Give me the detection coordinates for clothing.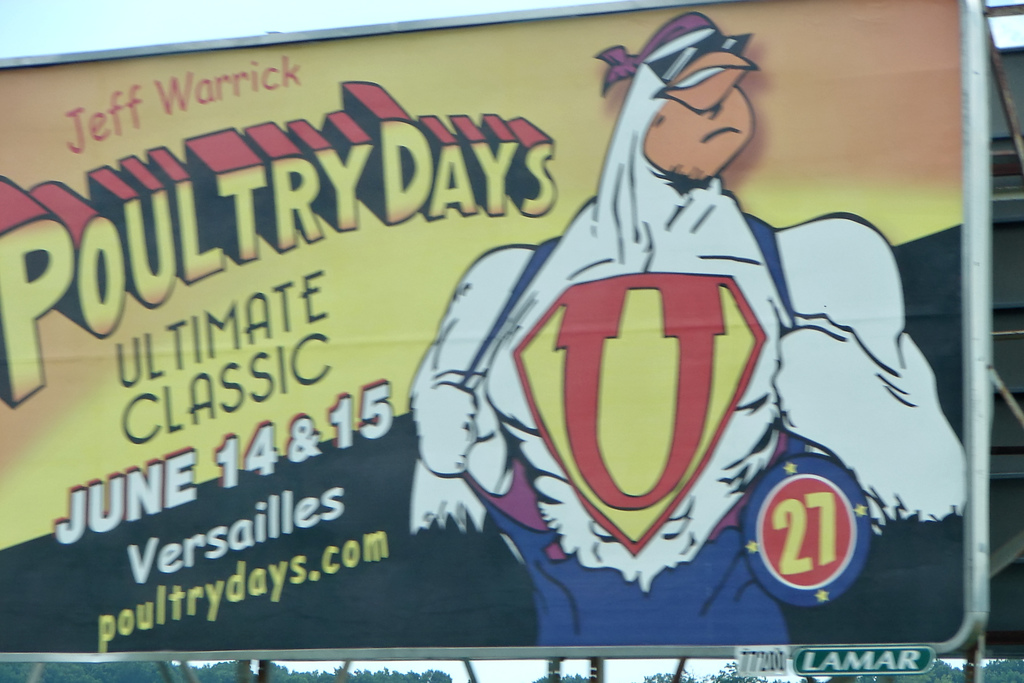
(454,210,810,646).
